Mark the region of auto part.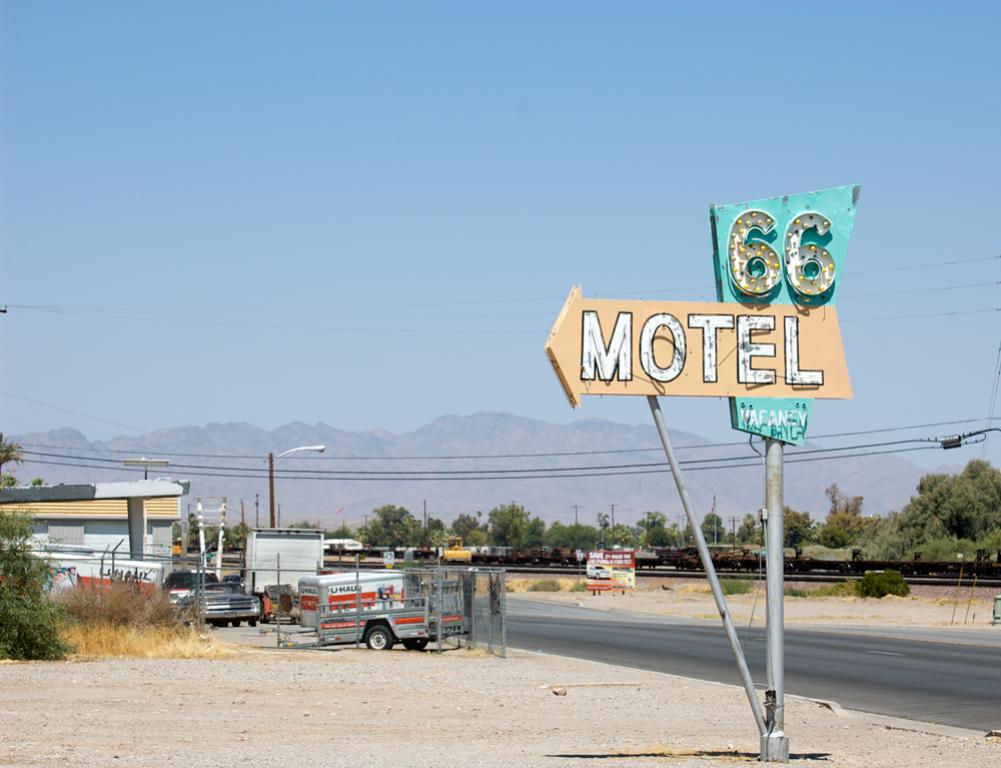
Region: [365,625,393,651].
